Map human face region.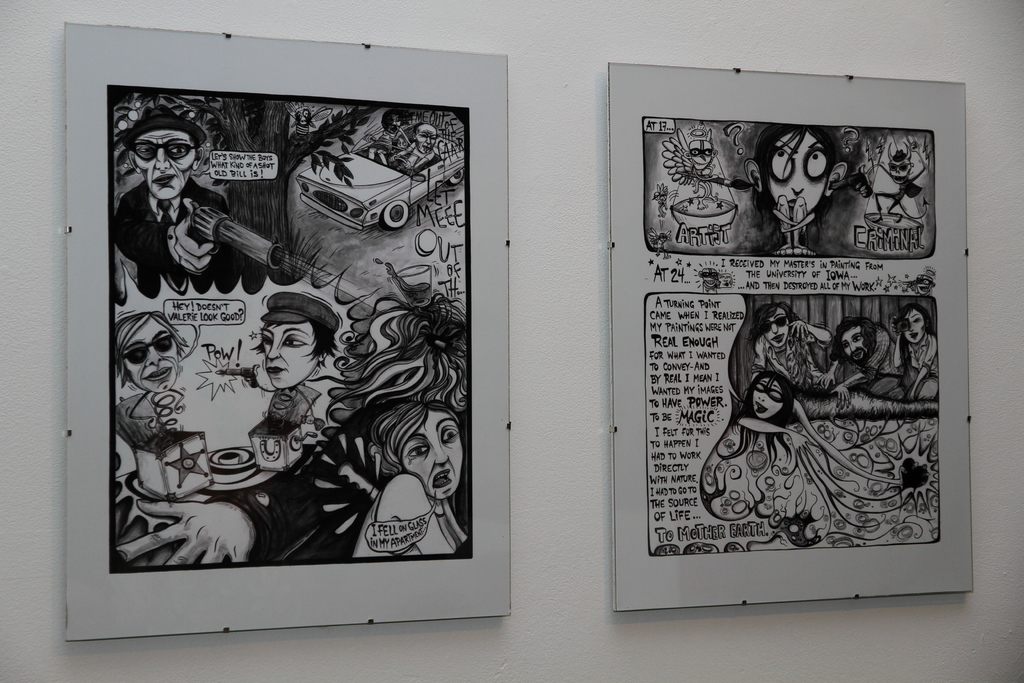
Mapped to (x1=259, y1=324, x2=321, y2=390).
